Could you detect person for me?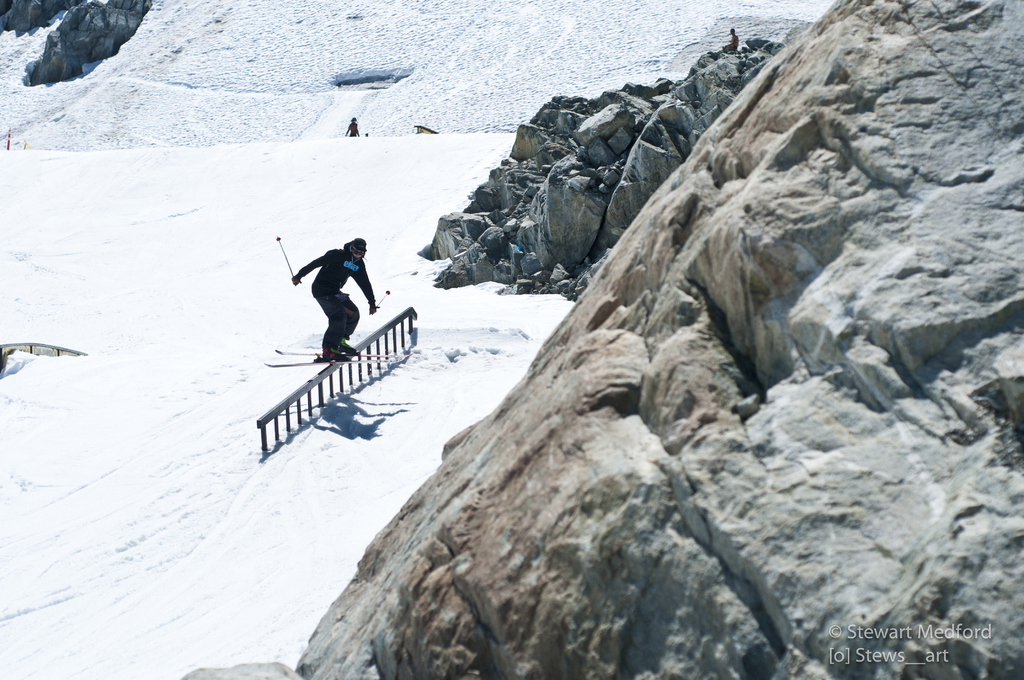
Detection result: x1=720, y1=25, x2=744, y2=51.
